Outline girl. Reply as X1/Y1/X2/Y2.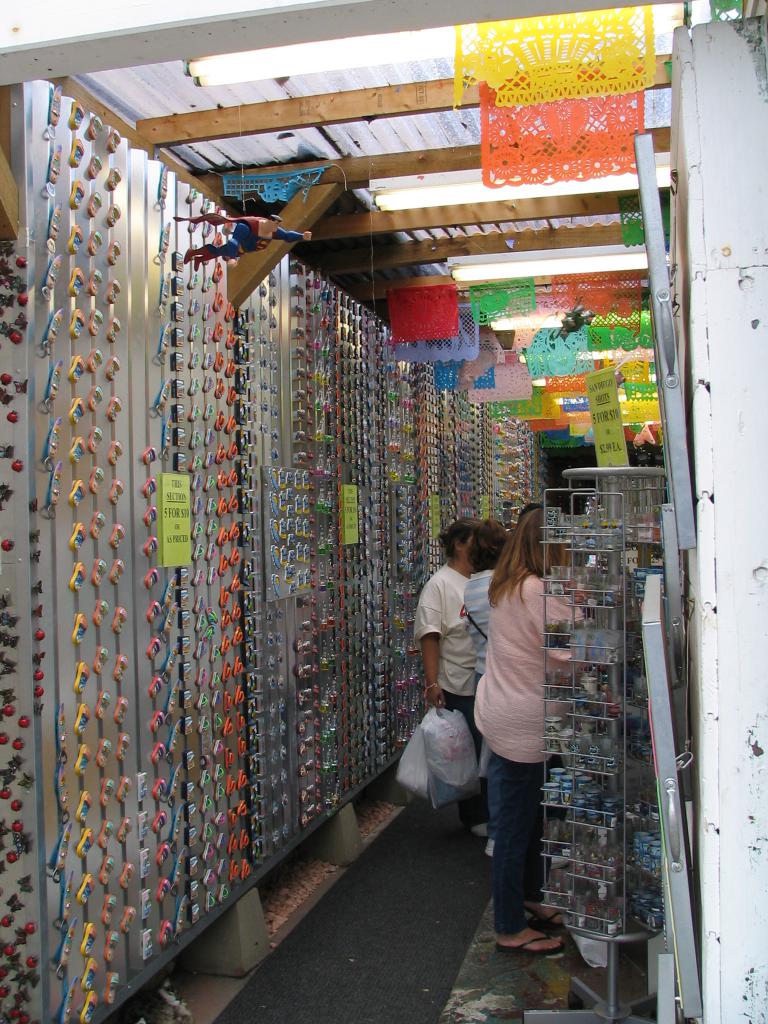
462/516/513/854.
